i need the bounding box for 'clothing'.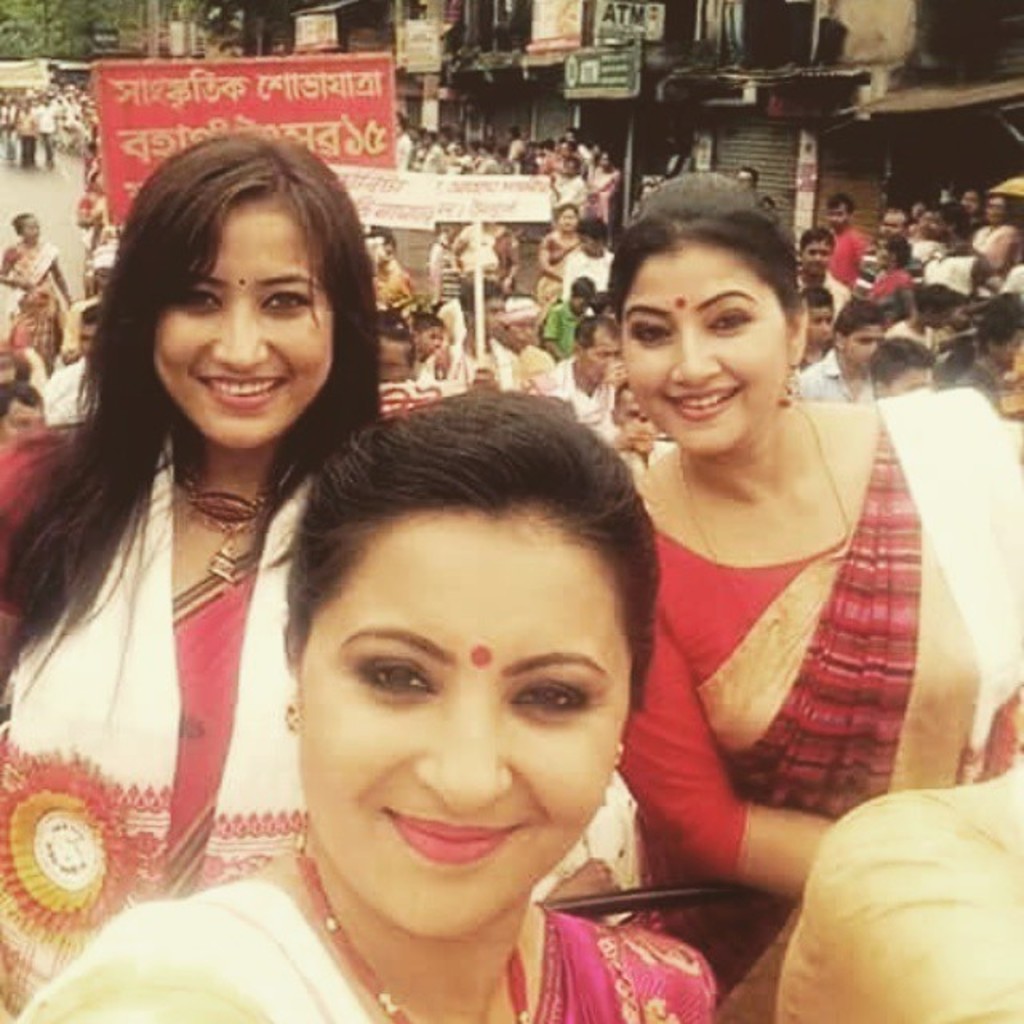
Here it is: (x1=624, y1=349, x2=947, y2=885).
